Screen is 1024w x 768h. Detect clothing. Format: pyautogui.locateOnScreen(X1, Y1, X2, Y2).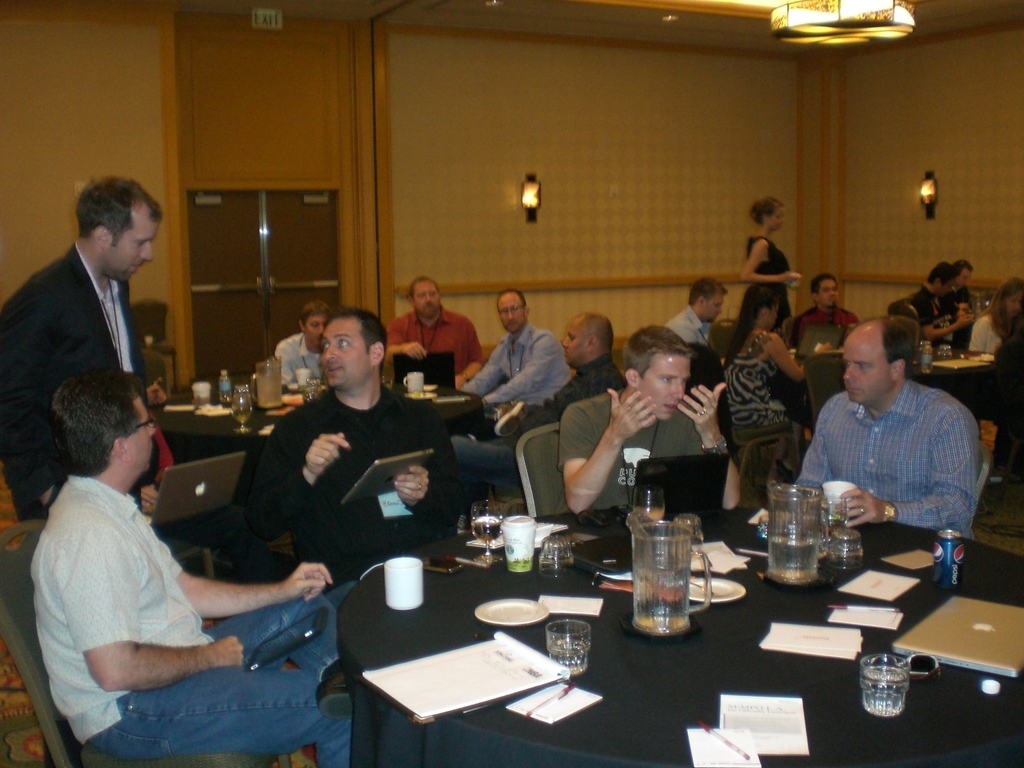
pyautogui.locateOnScreen(804, 355, 988, 548).
